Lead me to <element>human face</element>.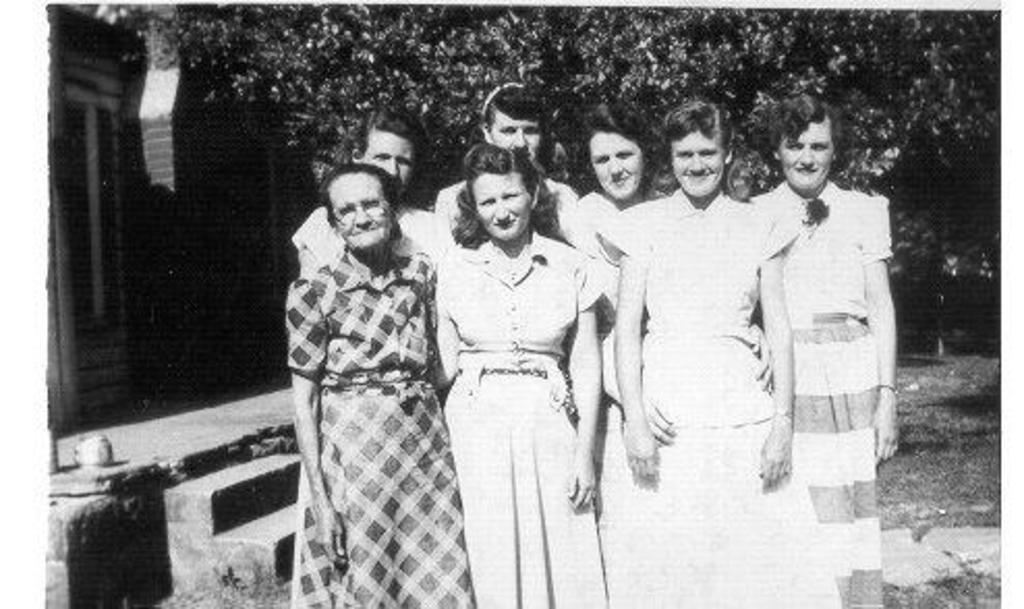
Lead to Rect(475, 172, 533, 242).
